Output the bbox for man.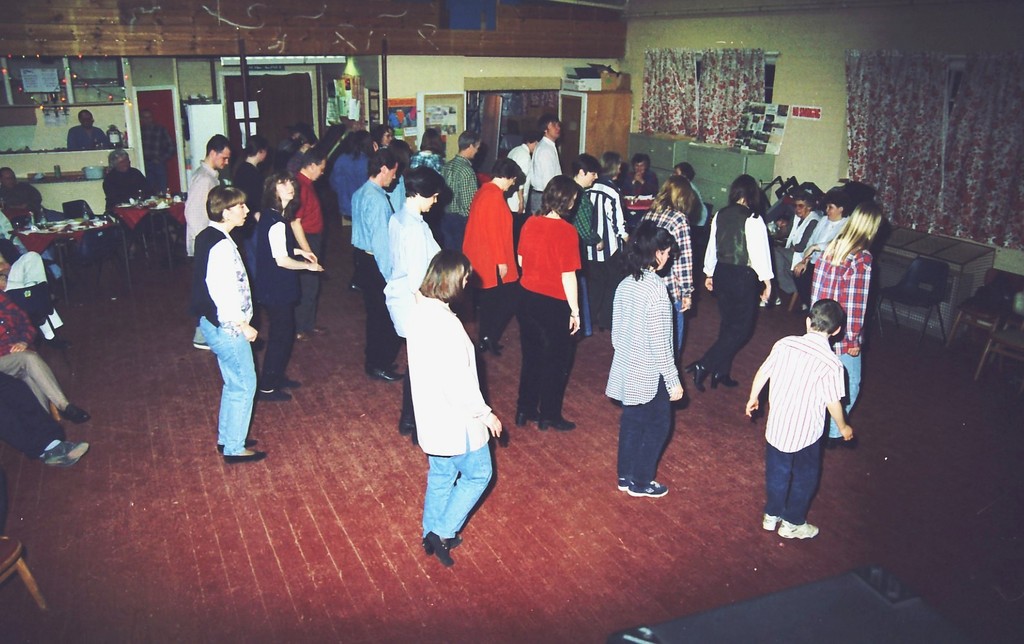
[left=531, top=112, right=566, bottom=216].
